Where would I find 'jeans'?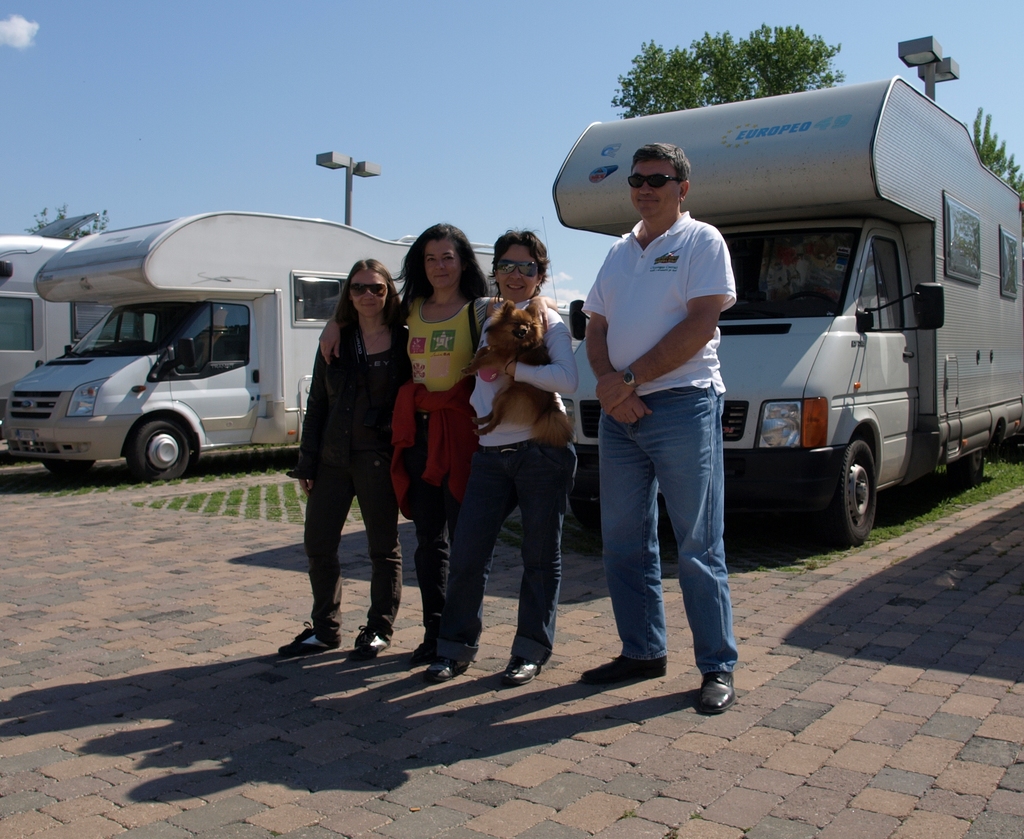
At region(599, 370, 746, 681).
